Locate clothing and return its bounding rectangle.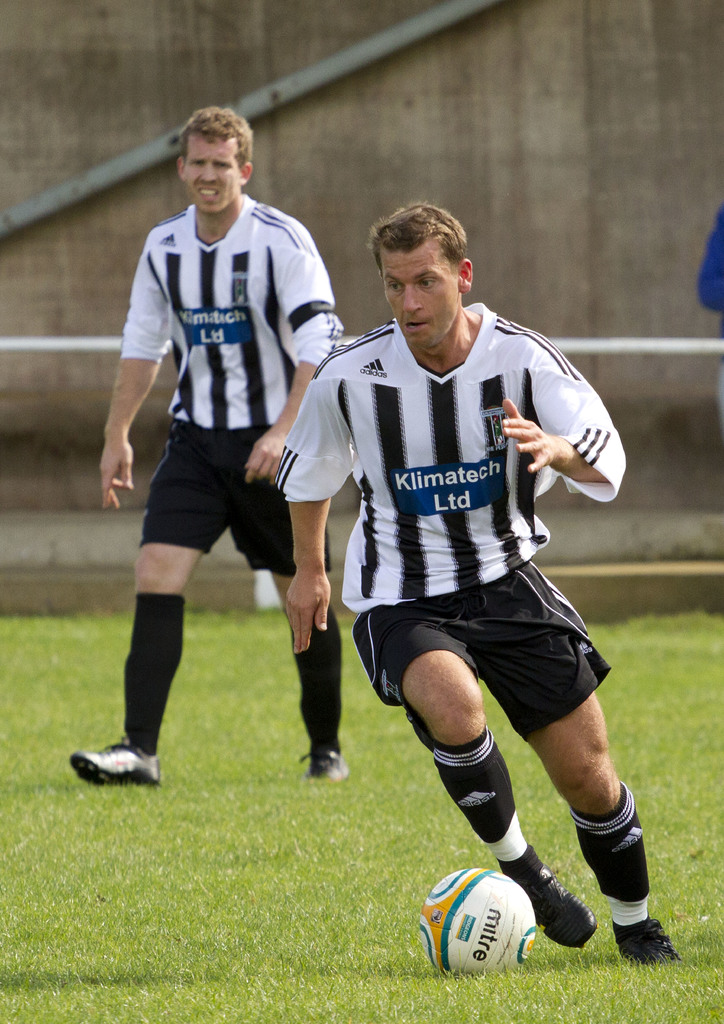
{"left": 298, "top": 269, "right": 610, "bottom": 812}.
